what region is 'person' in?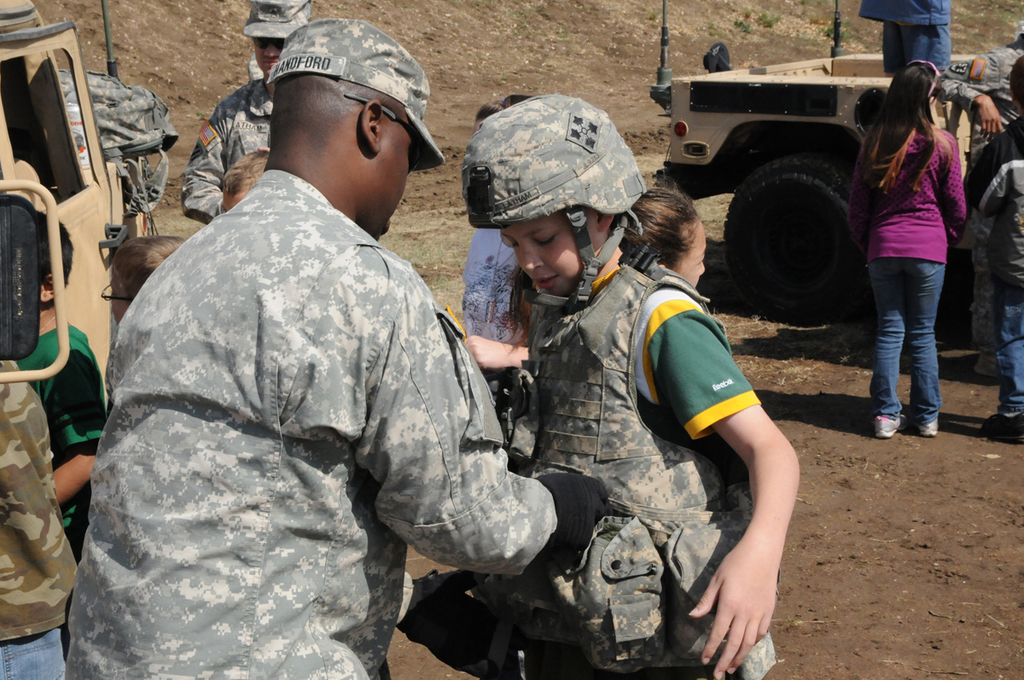
857, 0, 954, 81.
